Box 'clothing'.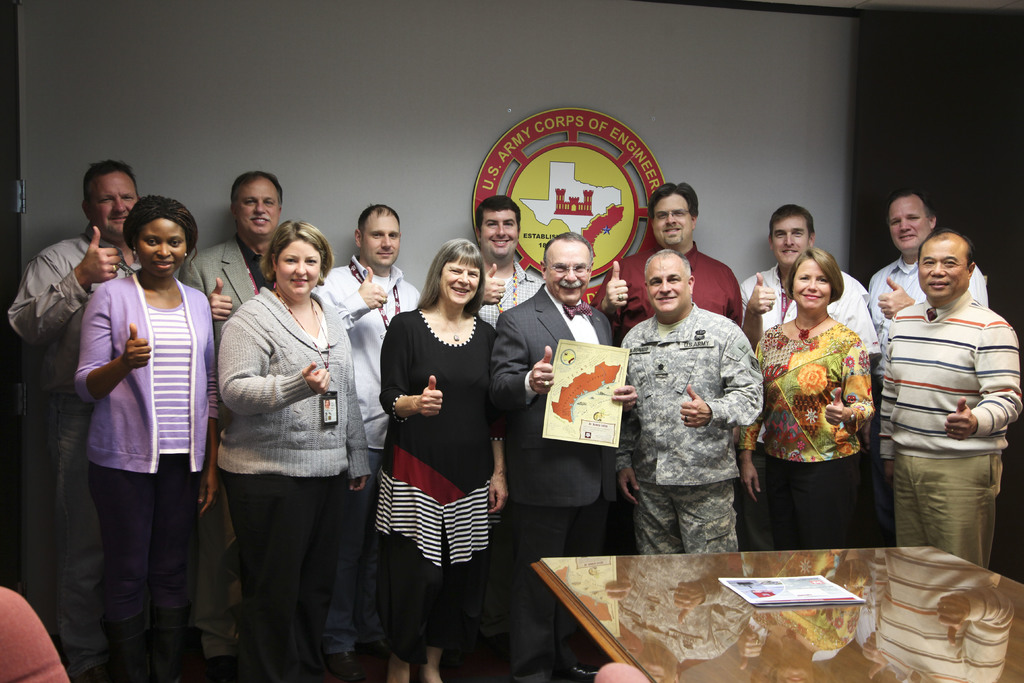
bbox(740, 265, 877, 372).
